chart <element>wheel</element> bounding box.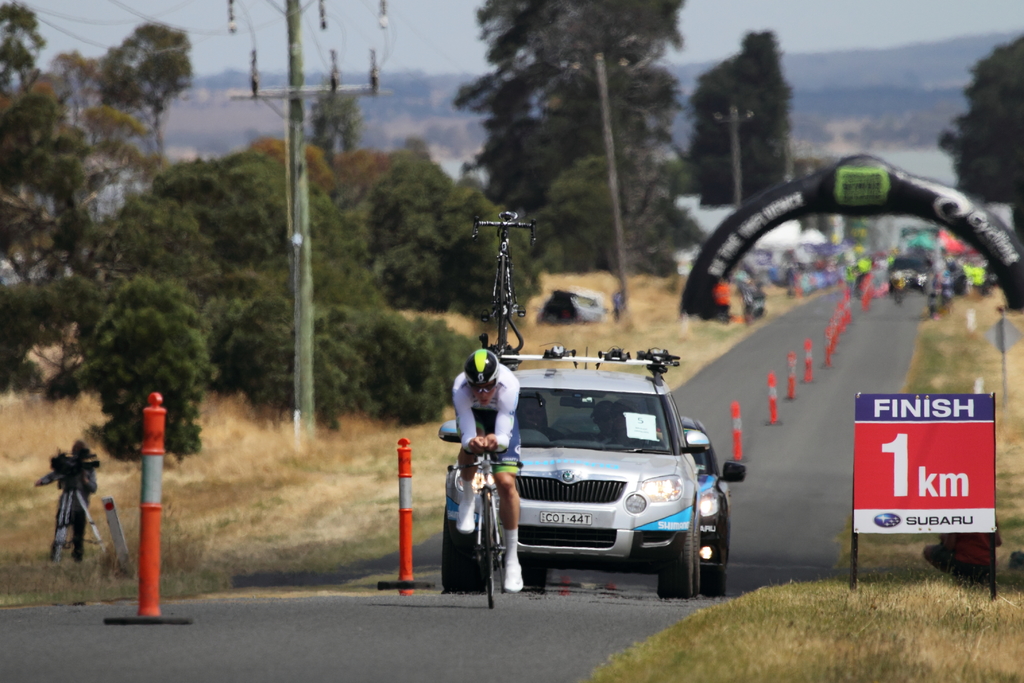
Charted: {"x1": 493, "y1": 493, "x2": 506, "y2": 592}.
